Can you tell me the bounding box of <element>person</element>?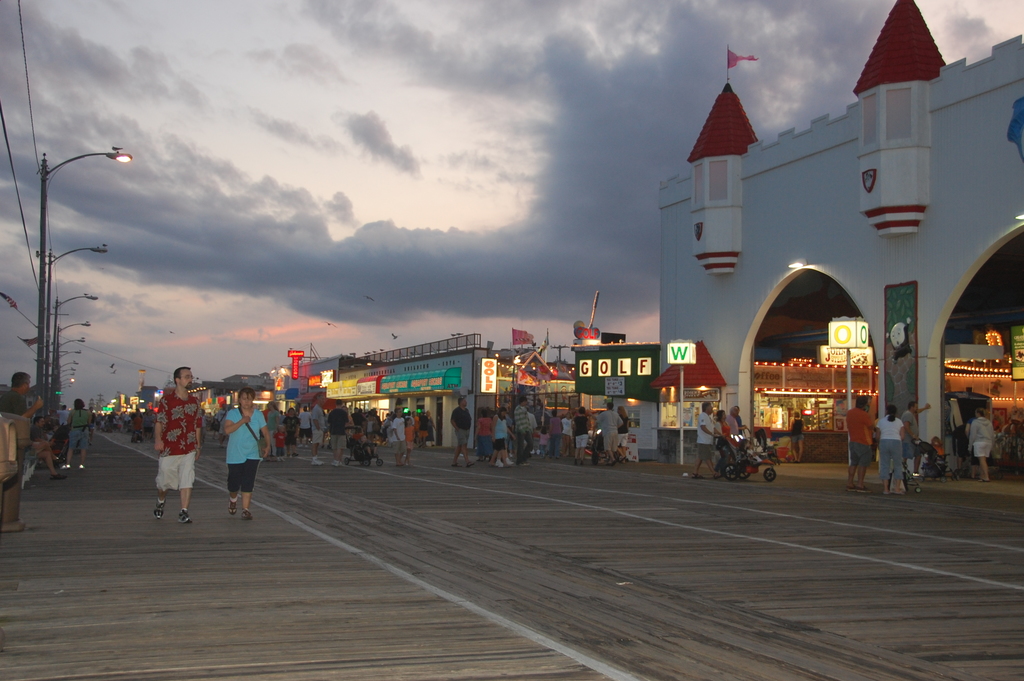
box=[961, 404, 996, 477].
